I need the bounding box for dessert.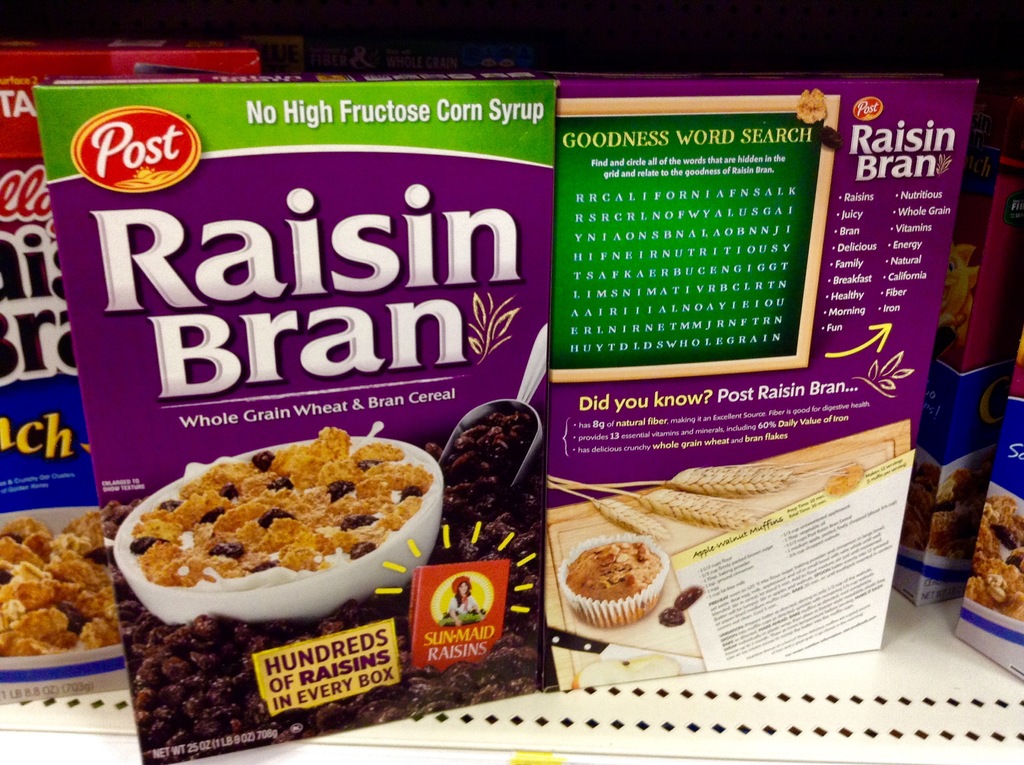
Here it is: l=562, t=548, r=675, b=640.
